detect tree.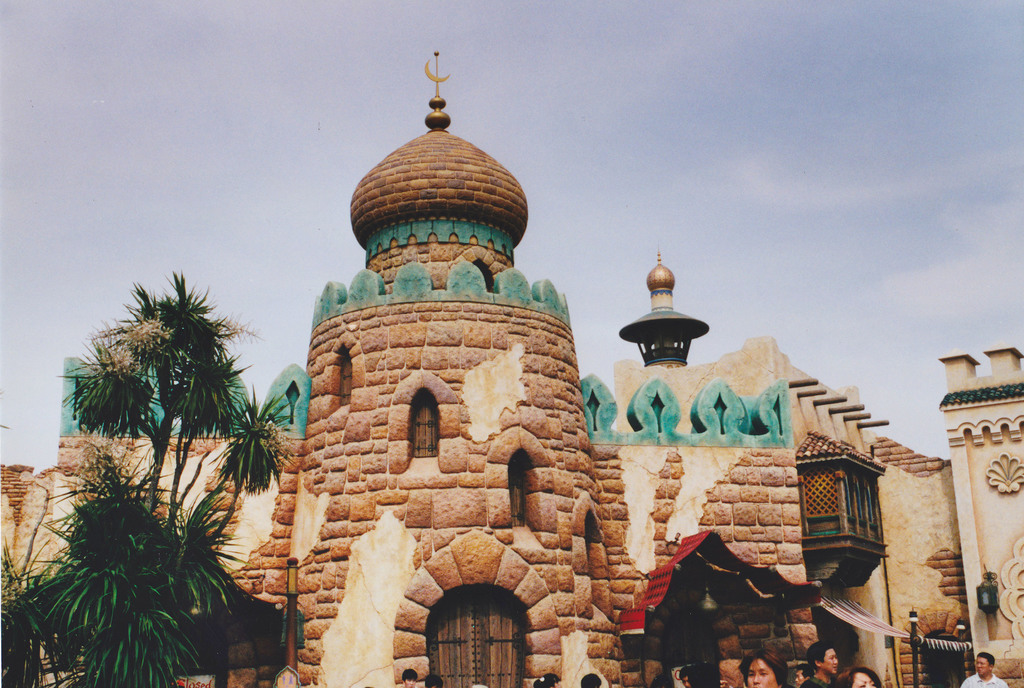
Detected at 1/272/297/687.
